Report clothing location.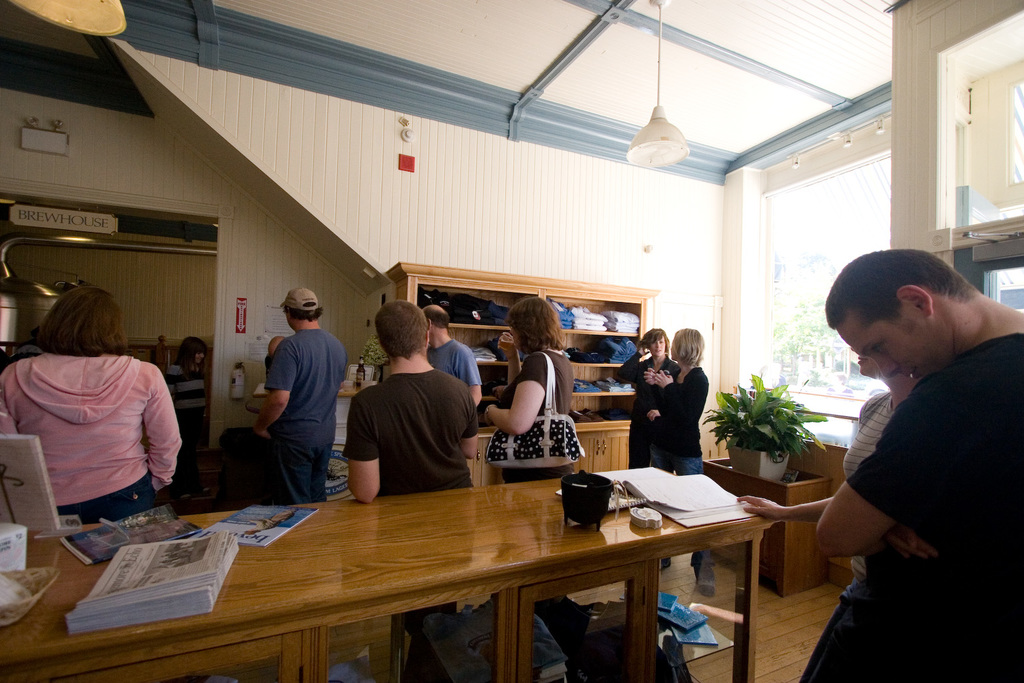
Report: 835:333:1023:682.
